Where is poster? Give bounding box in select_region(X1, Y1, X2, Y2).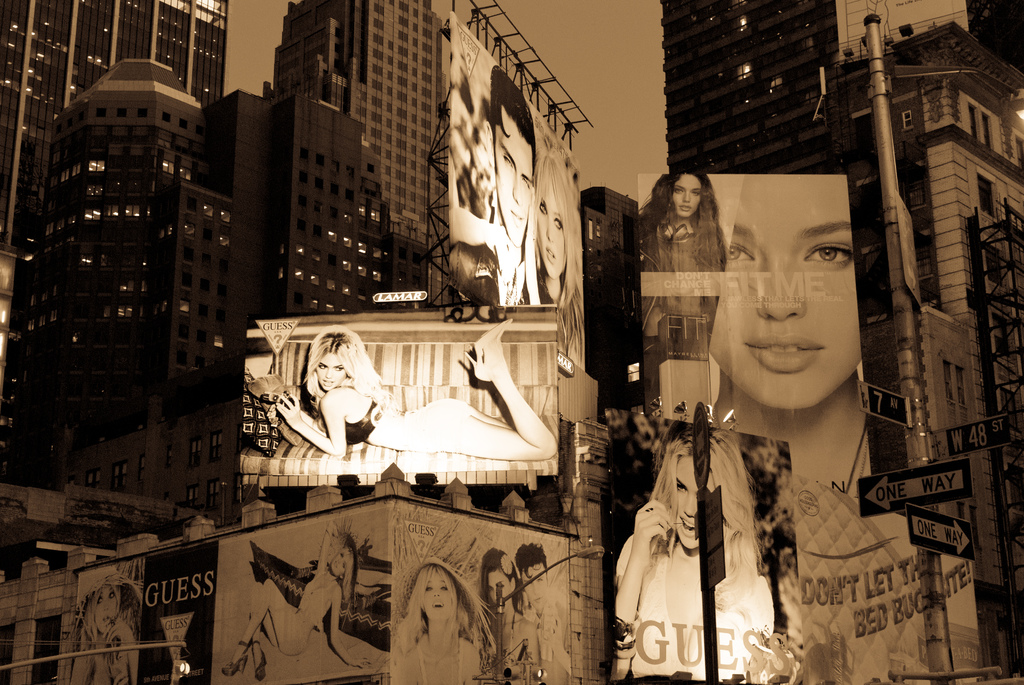
select_region(604, 408, 810, 684).
